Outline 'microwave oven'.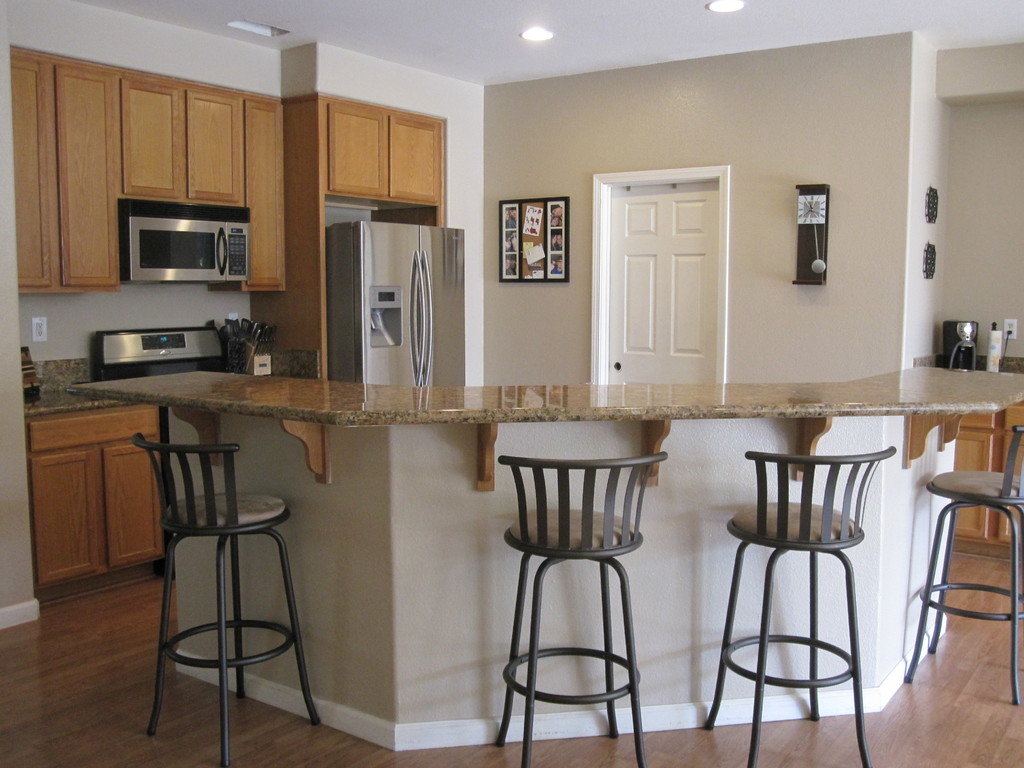
Outline: 120:214:253:292.
